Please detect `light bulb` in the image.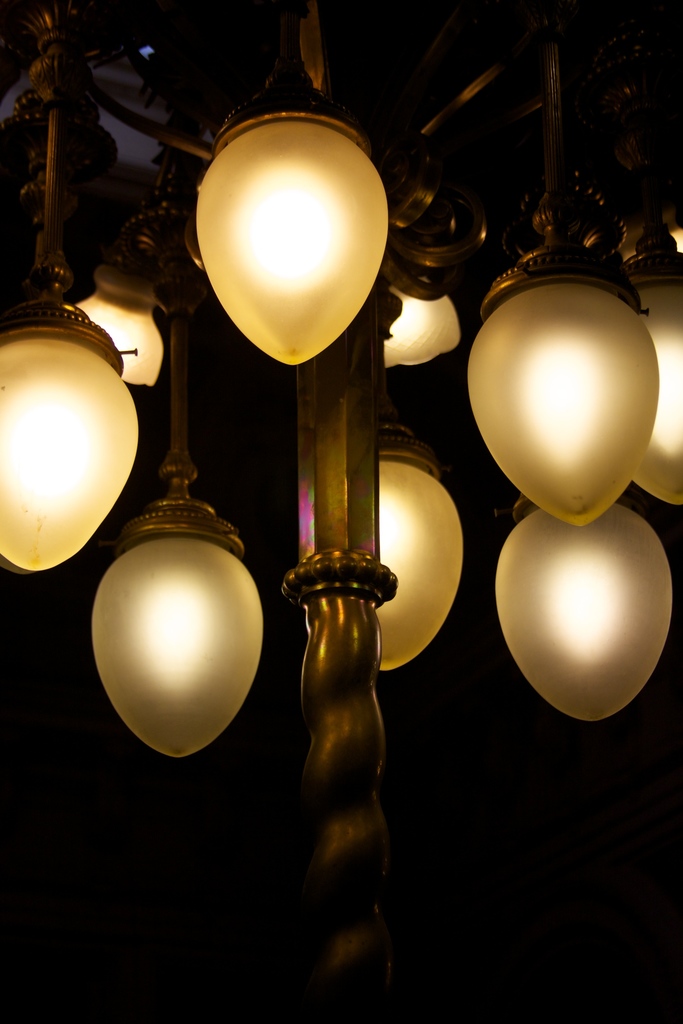
(x1=93, y1=536, x2=267, y2=756).
